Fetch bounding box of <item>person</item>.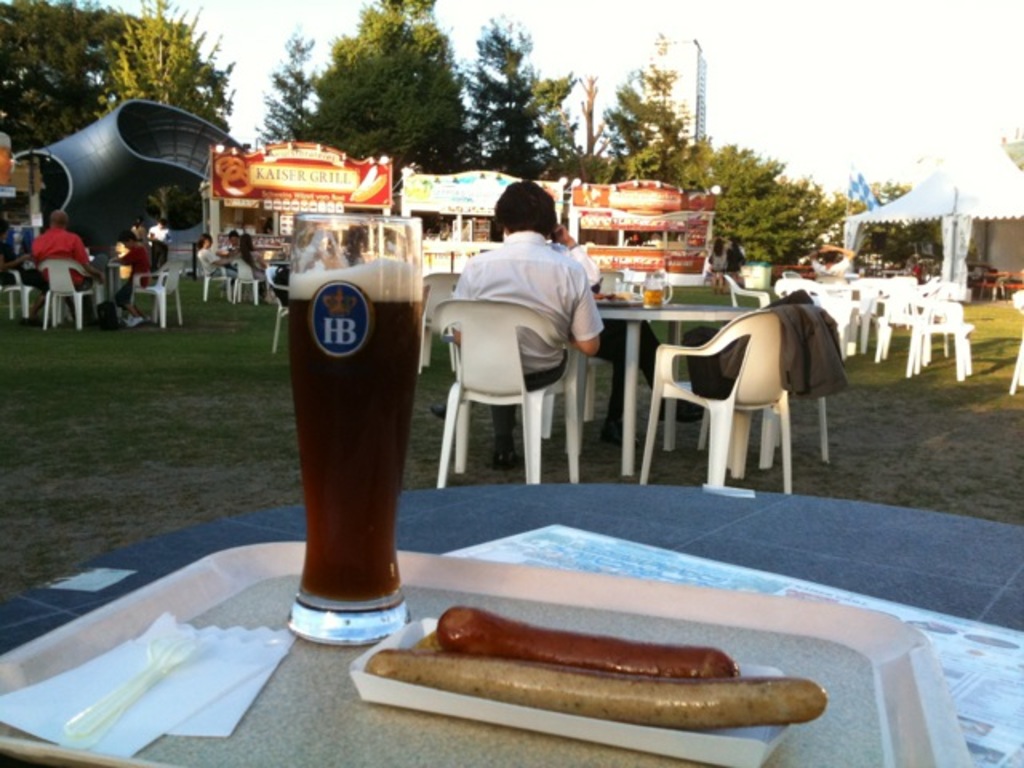
Bbox: 120 230 158 320.
